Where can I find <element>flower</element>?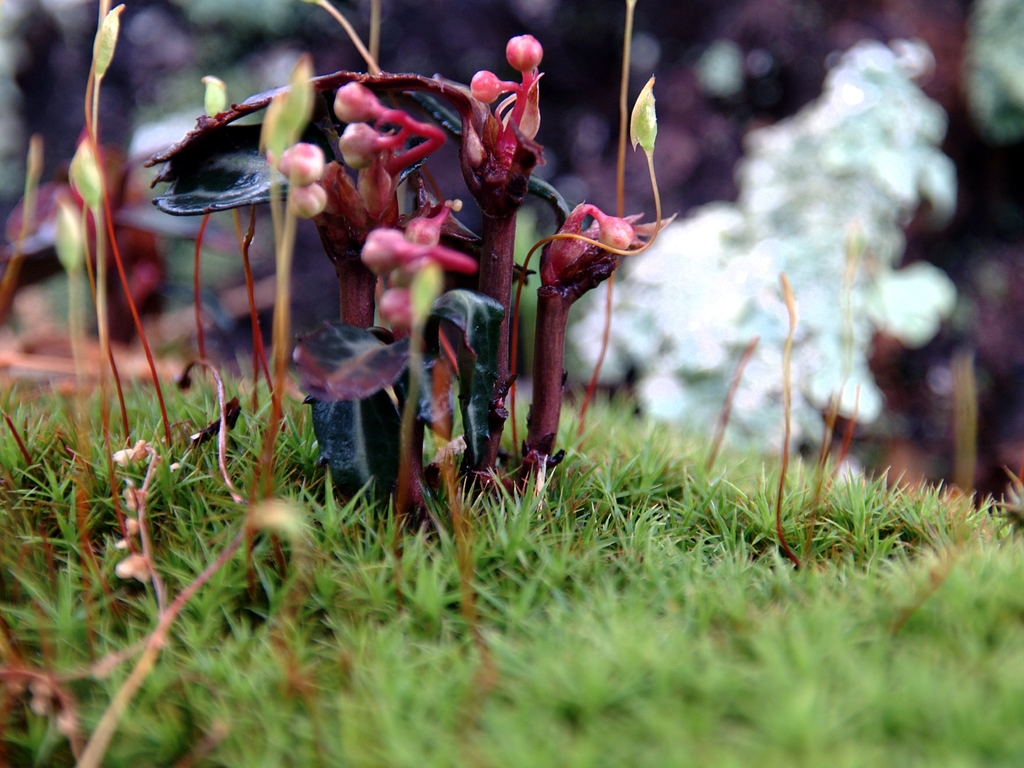
You can find it at box(550, 199, 671, 272).
